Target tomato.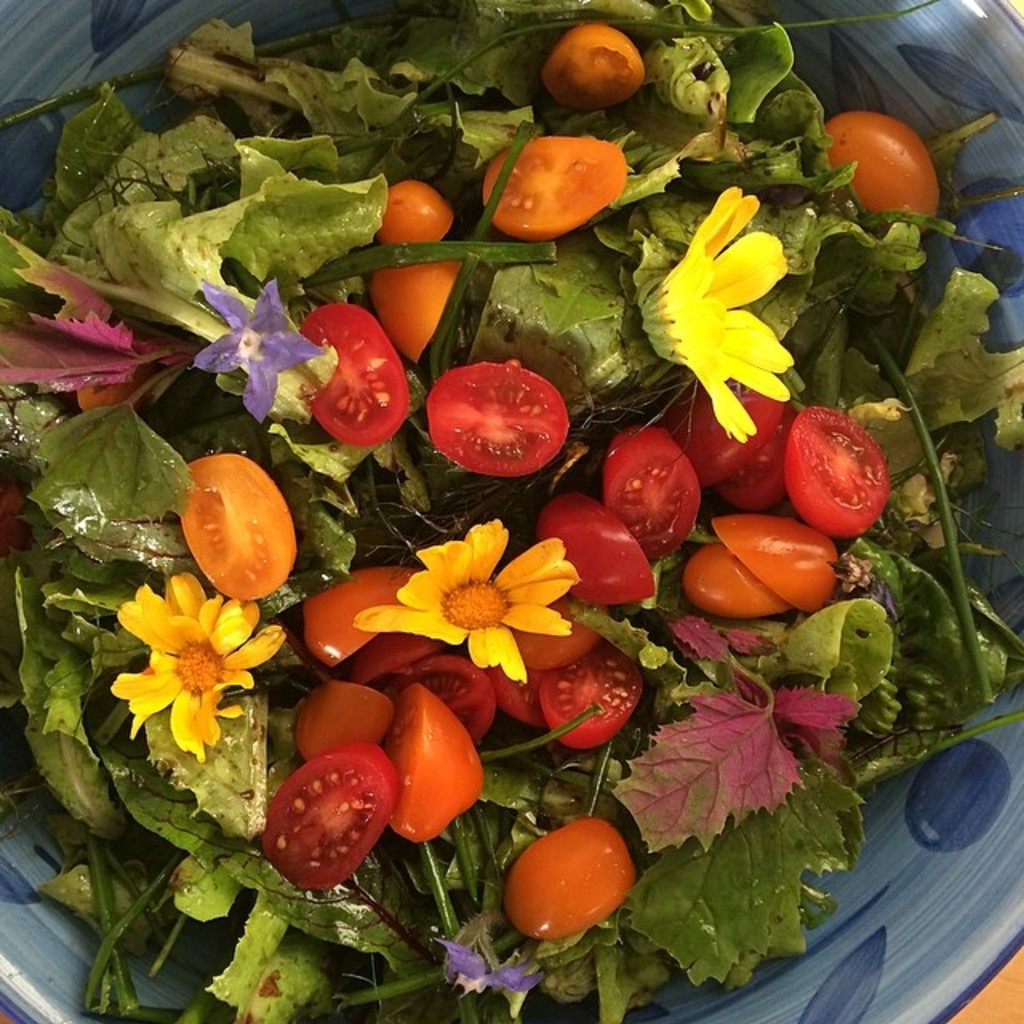
Target region: (830, 74, 970, 206).
